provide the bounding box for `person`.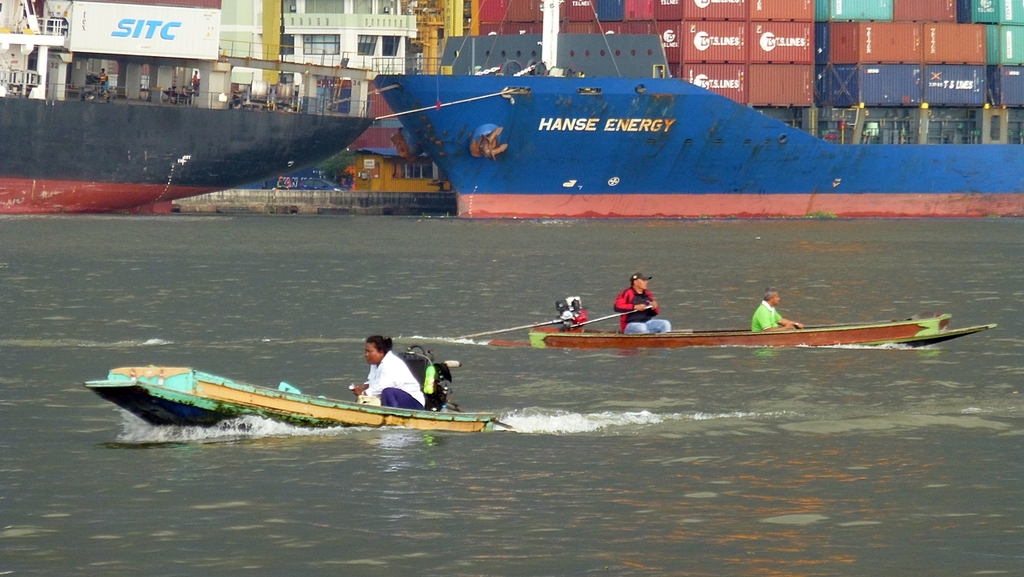
BBox(753, 287, 806, 332).
